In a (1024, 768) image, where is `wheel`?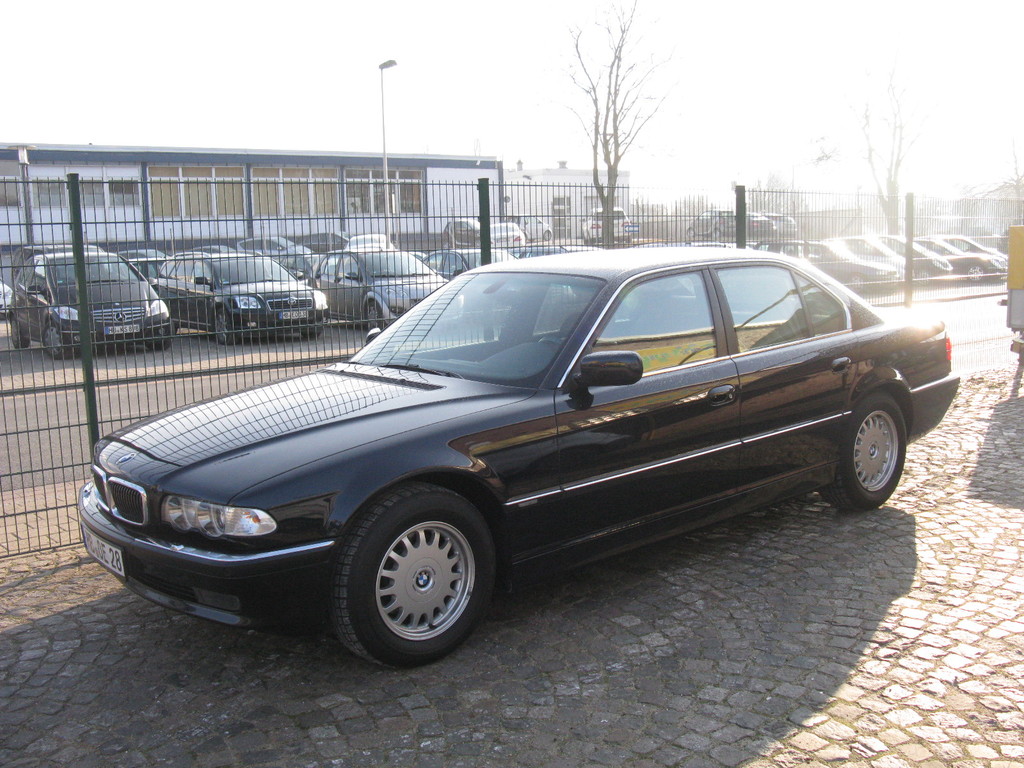
locate(332, 501, 500, 654).
